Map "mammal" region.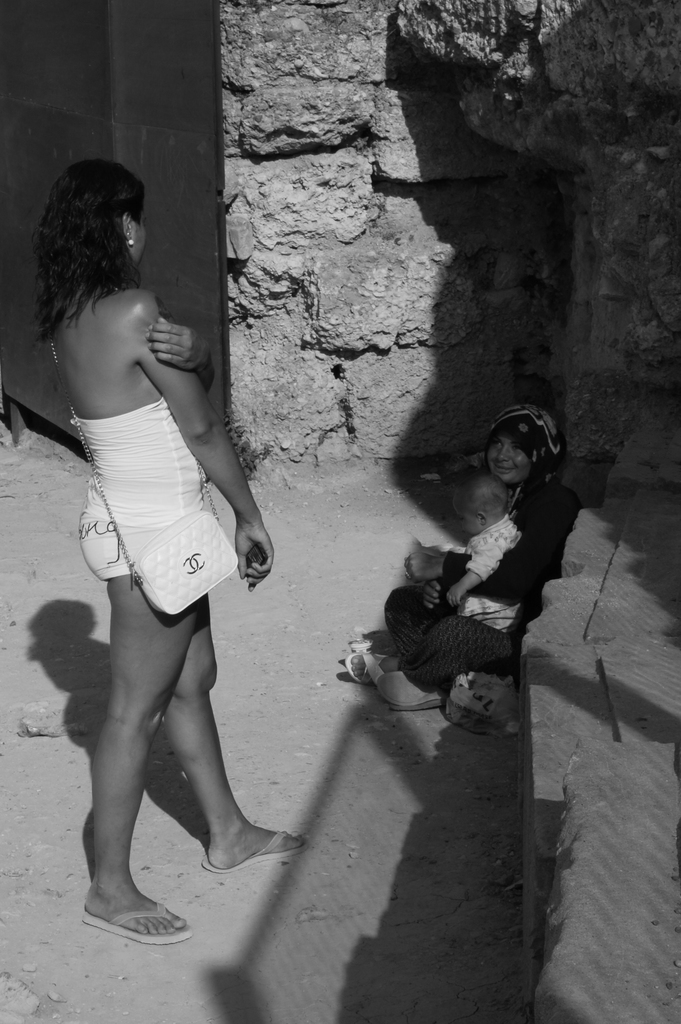
Mapped to x1=29 y1=162 x2=309 y2=949.
